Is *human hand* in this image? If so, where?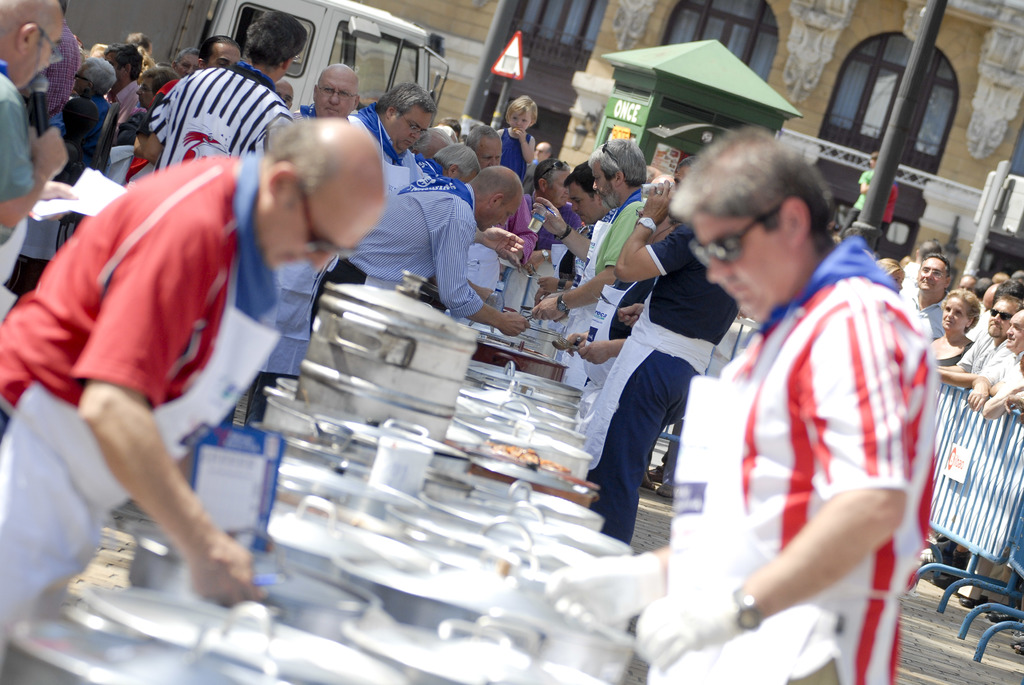
Yes, at [left=28, top=123, right=70, bottom=182].
